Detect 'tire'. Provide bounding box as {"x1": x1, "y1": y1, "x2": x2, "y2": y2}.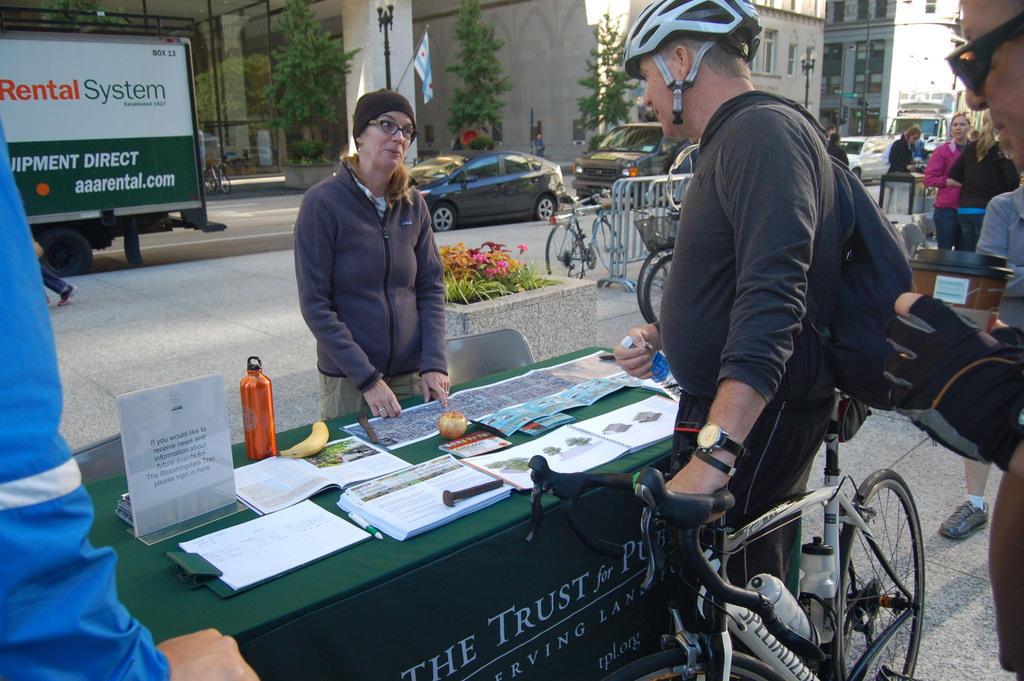
{"x1": 641, "y1": 251, "x2": 675, "y2": 330}.
